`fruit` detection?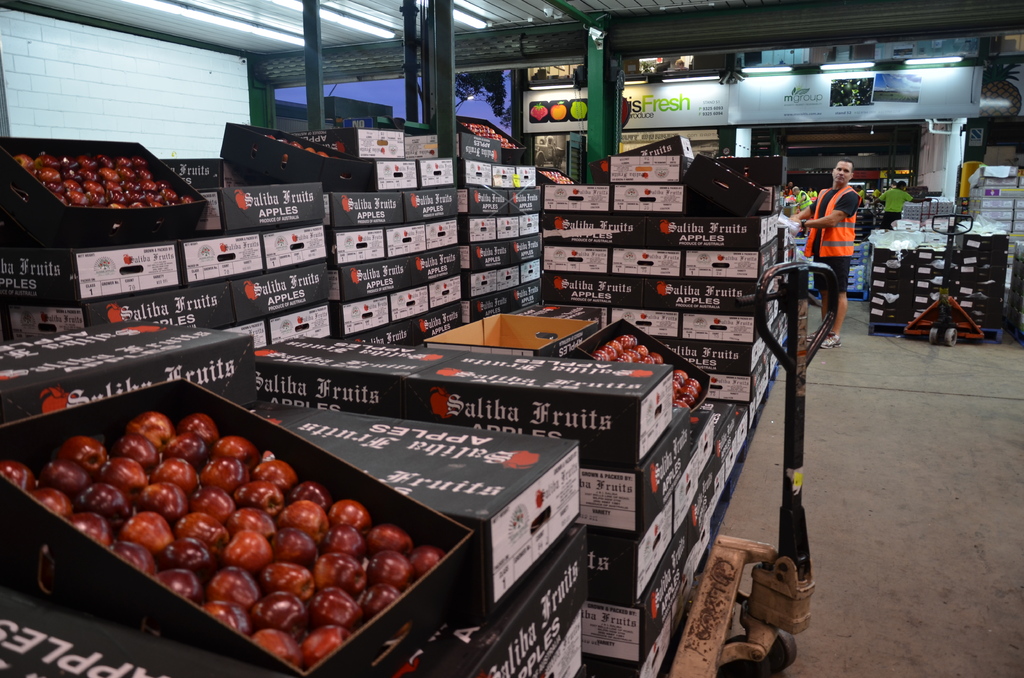
detection(548, 101, 565, 121)
